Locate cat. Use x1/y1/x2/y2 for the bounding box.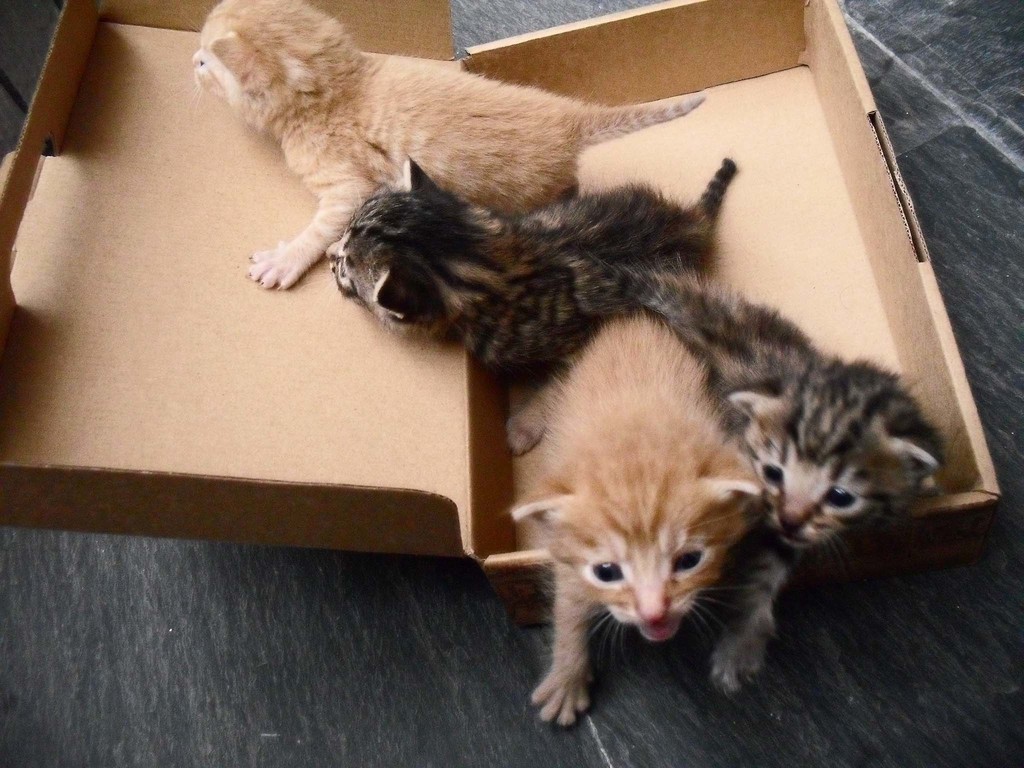
324/154/739/366.
